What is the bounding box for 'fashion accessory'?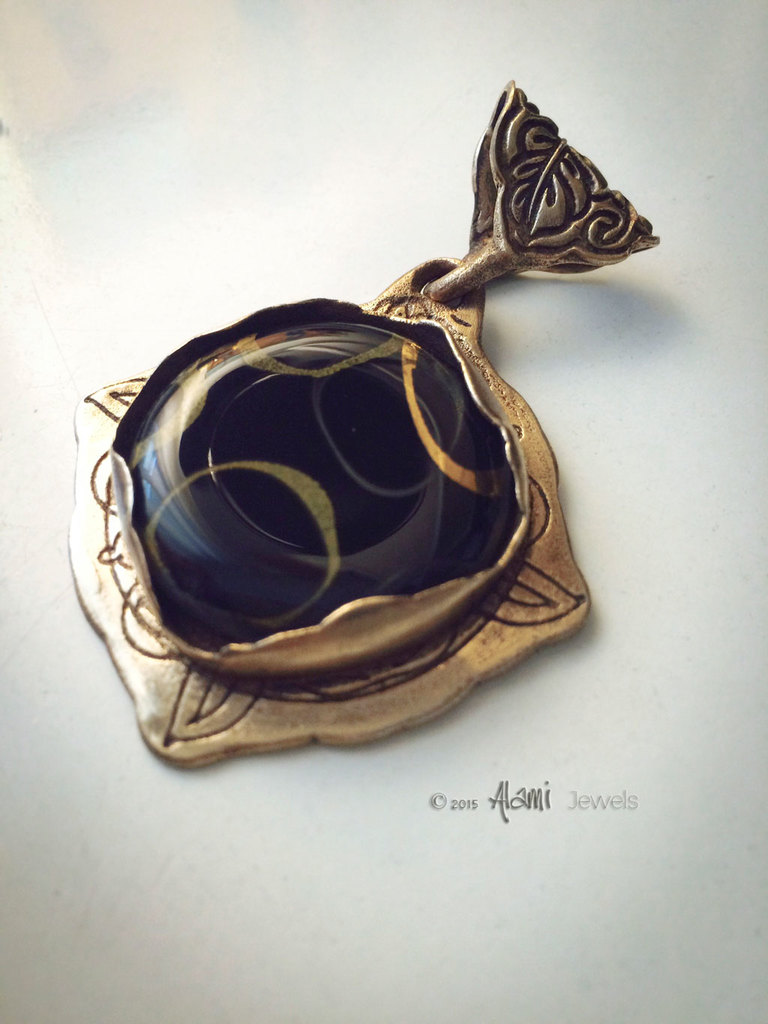
(65,76,661,770).
